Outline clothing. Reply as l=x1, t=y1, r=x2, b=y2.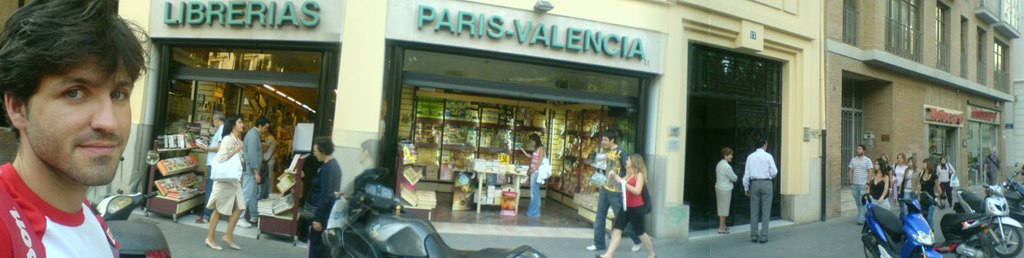
l=737, t=150, r=774, b=238.
